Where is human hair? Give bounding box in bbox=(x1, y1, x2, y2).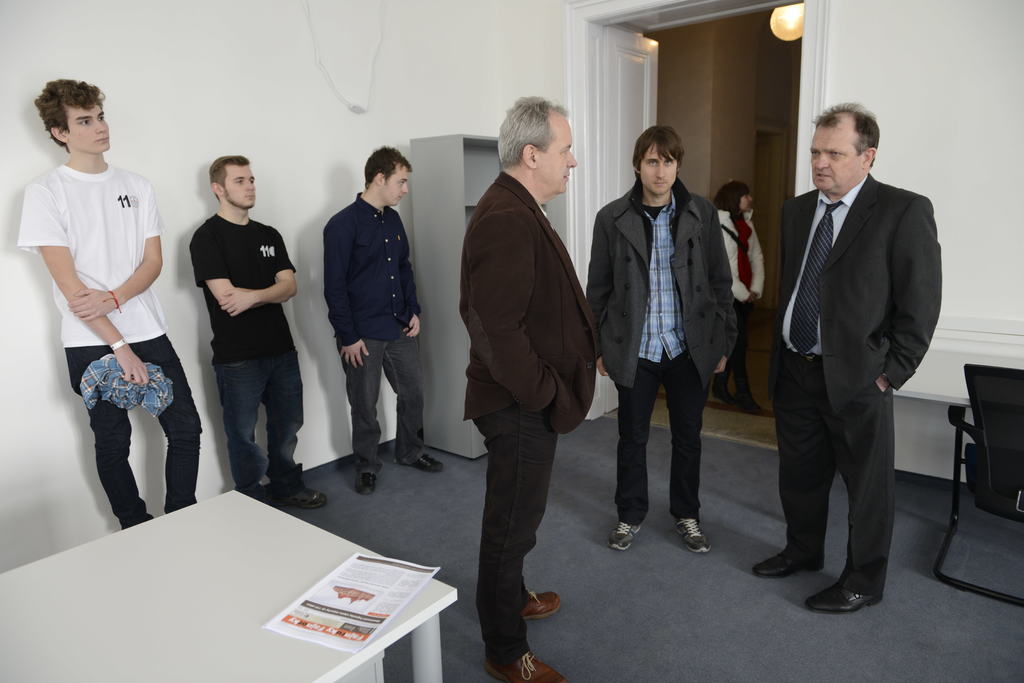
bbox=(500, 95, 579, 177).
